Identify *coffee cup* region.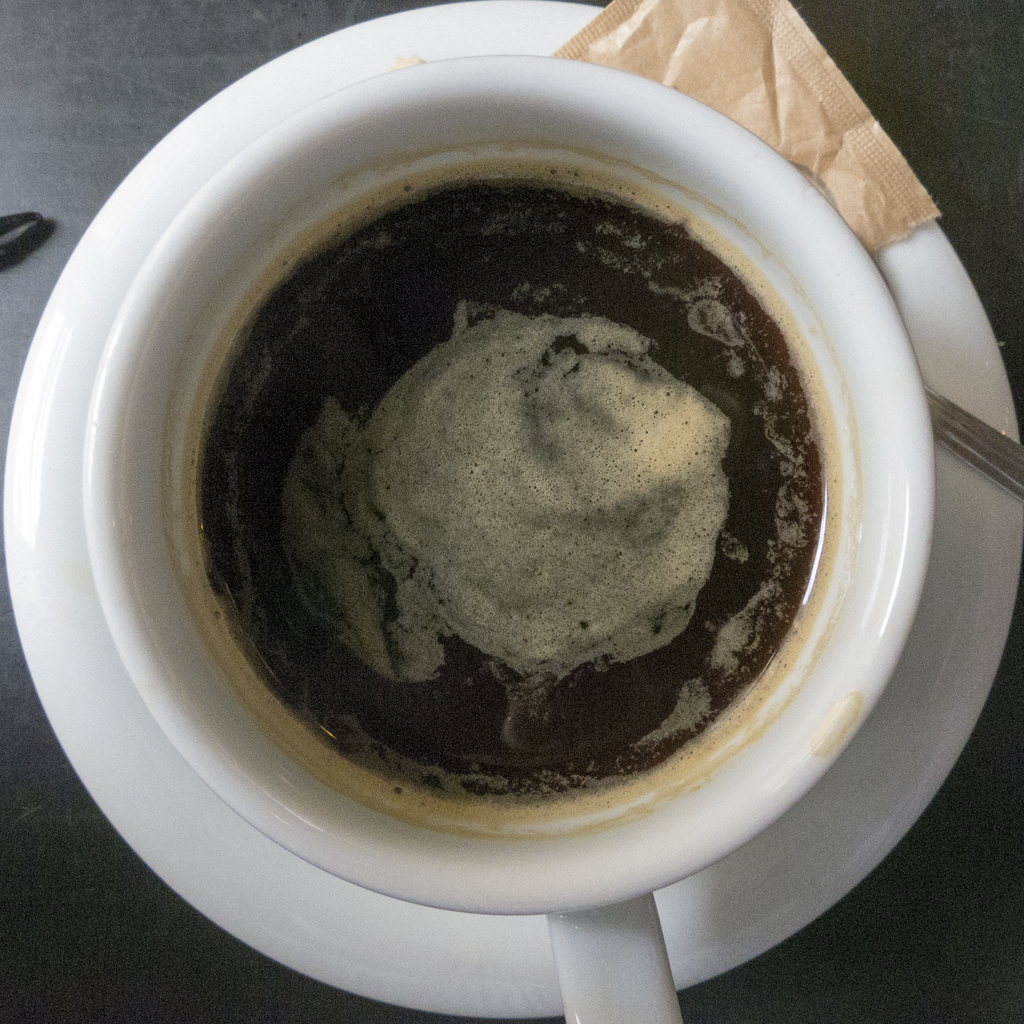
Region: bbox(76, 49, 934, 1023).
